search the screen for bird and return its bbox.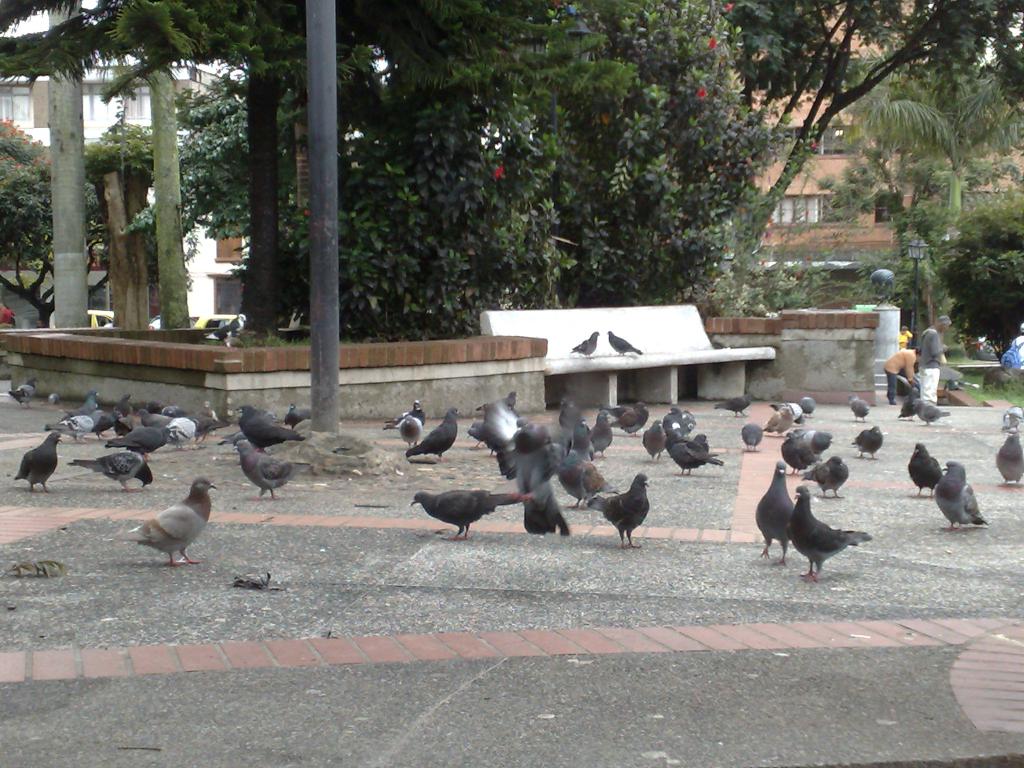
Found: pyautogui.locateOnScreen(234, 401, 307, 455).
